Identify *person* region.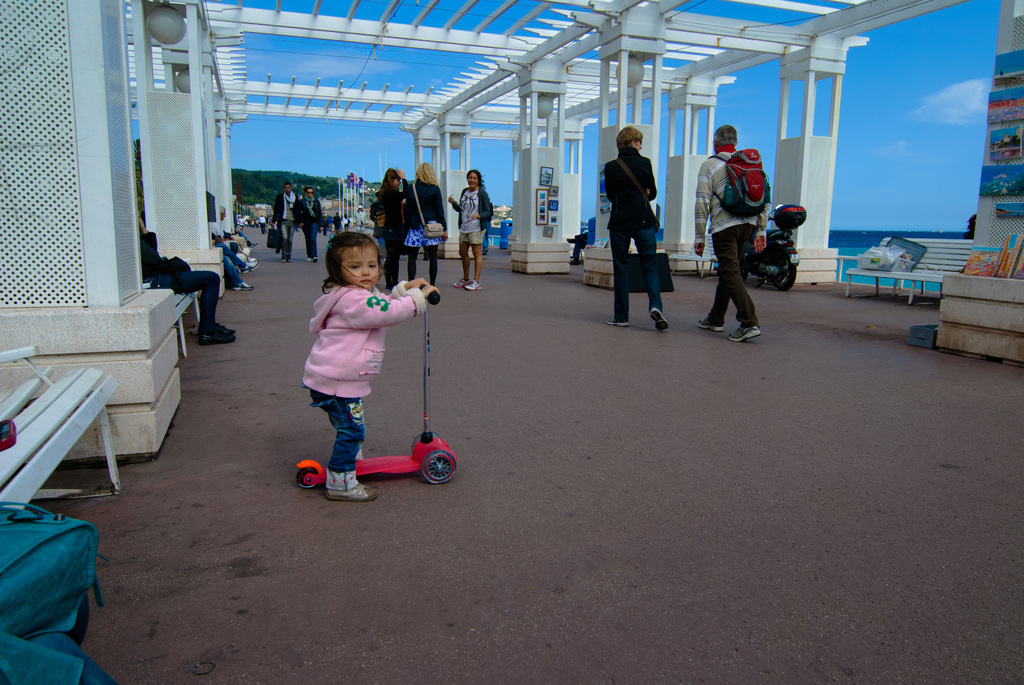
Region: region(371, 187, 384, 265).
